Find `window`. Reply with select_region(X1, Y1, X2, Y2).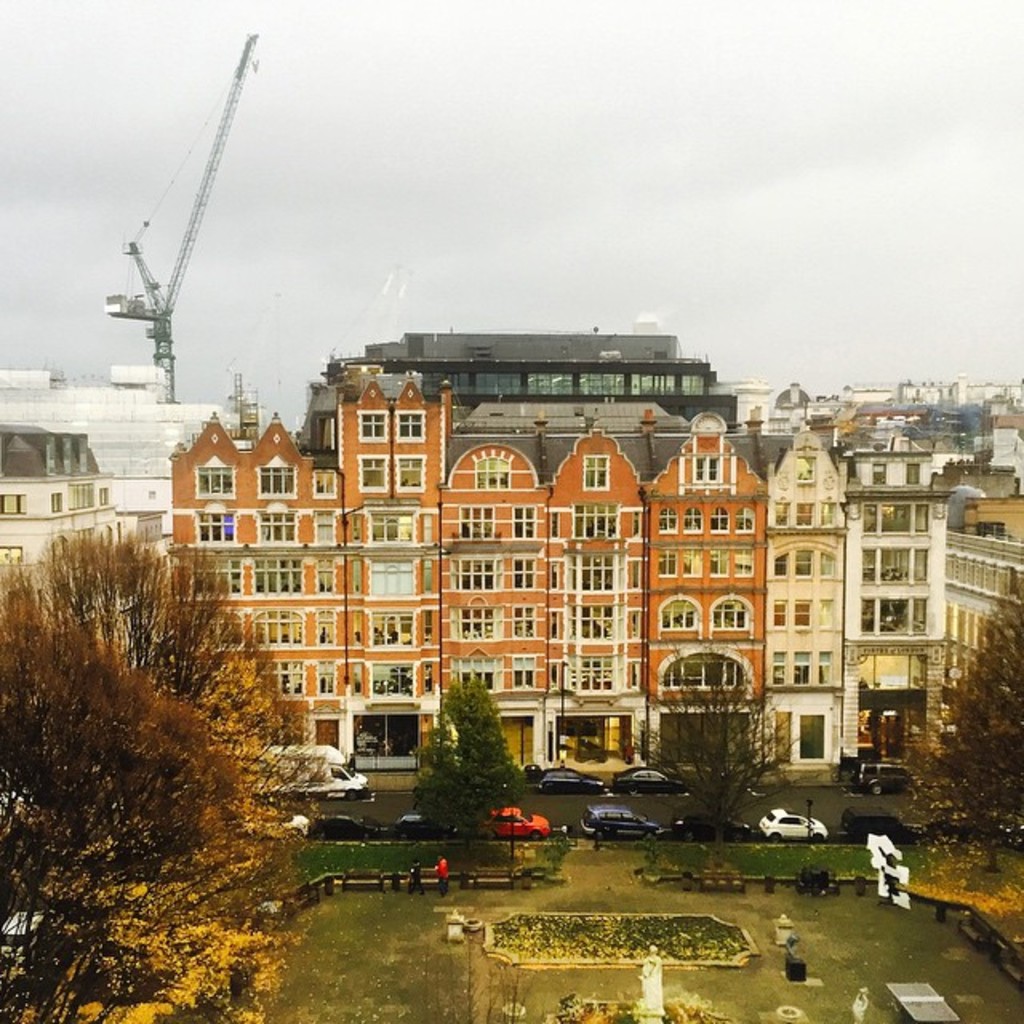
select_region(509, 493, 538, 536).
